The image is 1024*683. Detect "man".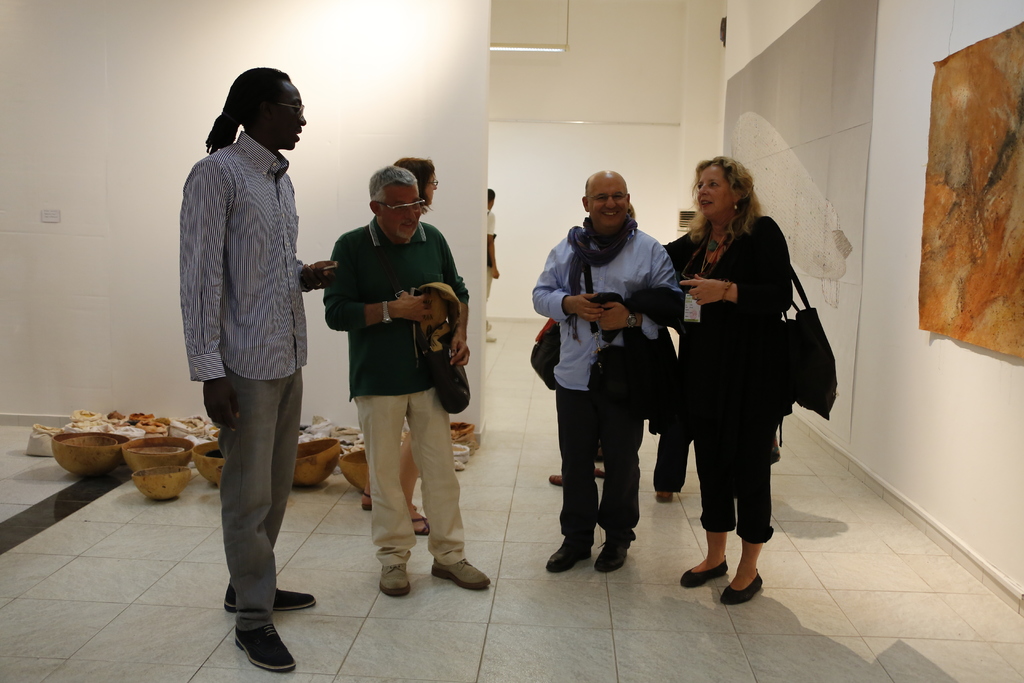
Detection: [490, 188, 501, 340].
